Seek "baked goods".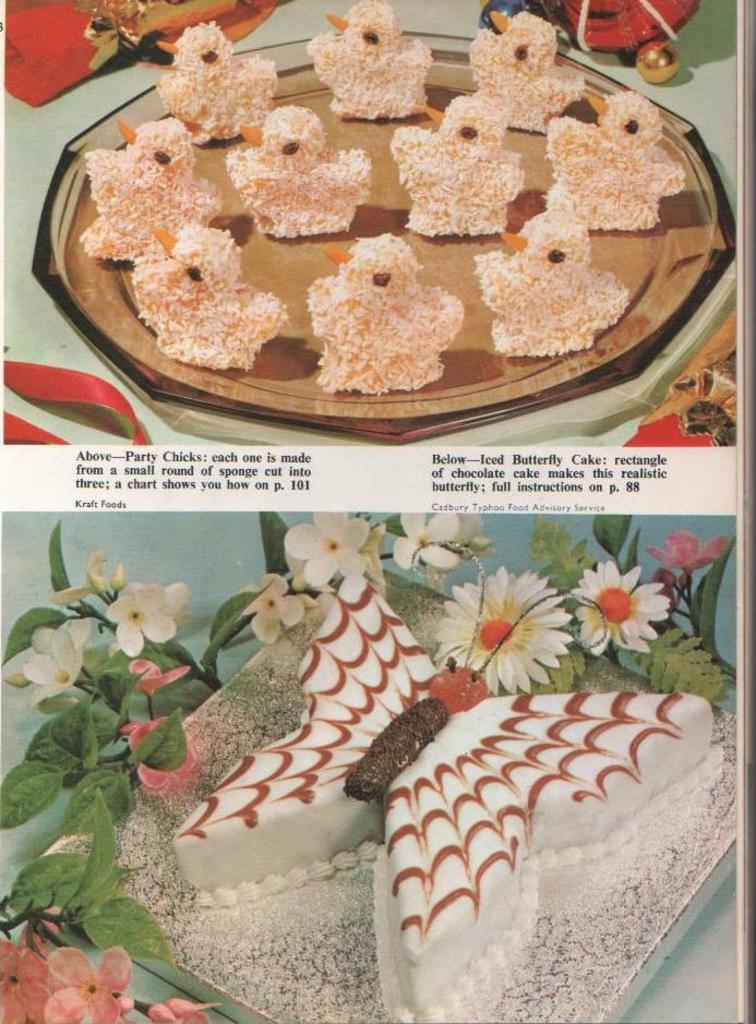
select_region(463, 7, 584, 136).
